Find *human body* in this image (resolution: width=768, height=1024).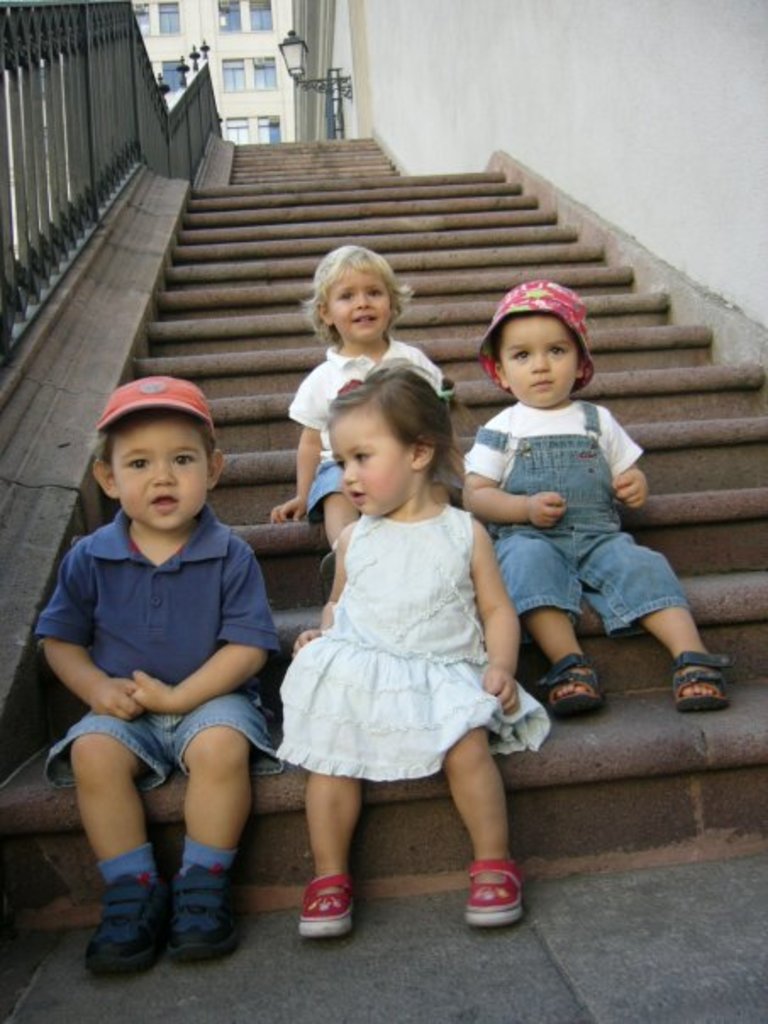
278,365,554,944.
